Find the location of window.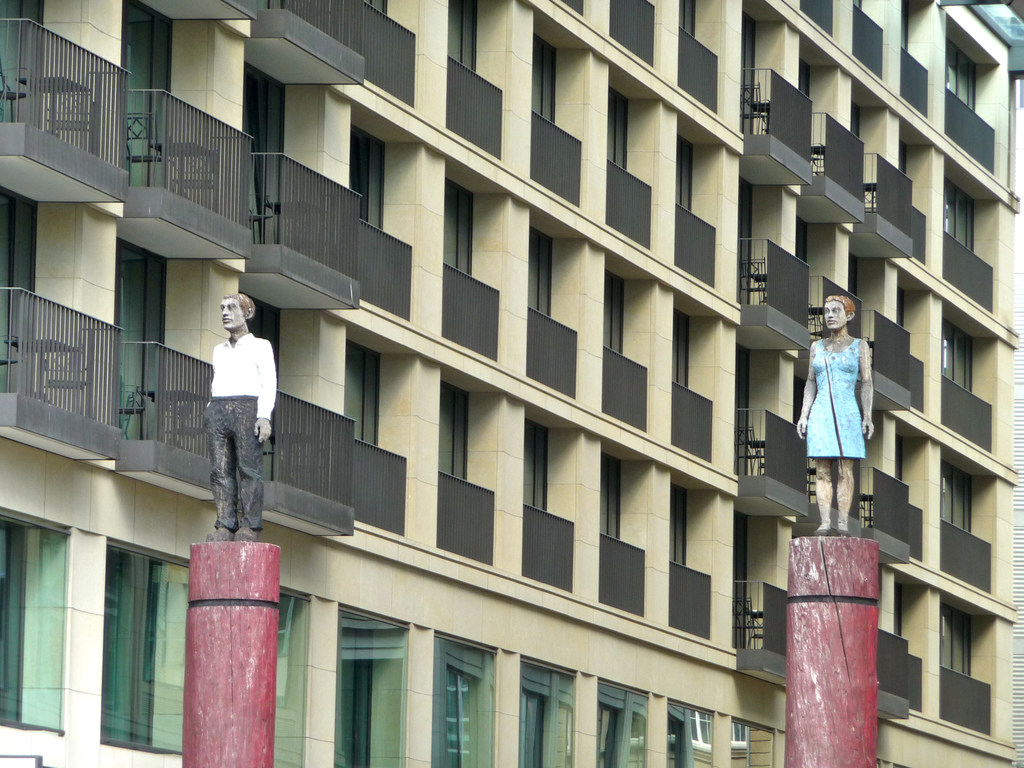
Location: pyautogui.locateOnScreen(0, 506, 67, 737).
